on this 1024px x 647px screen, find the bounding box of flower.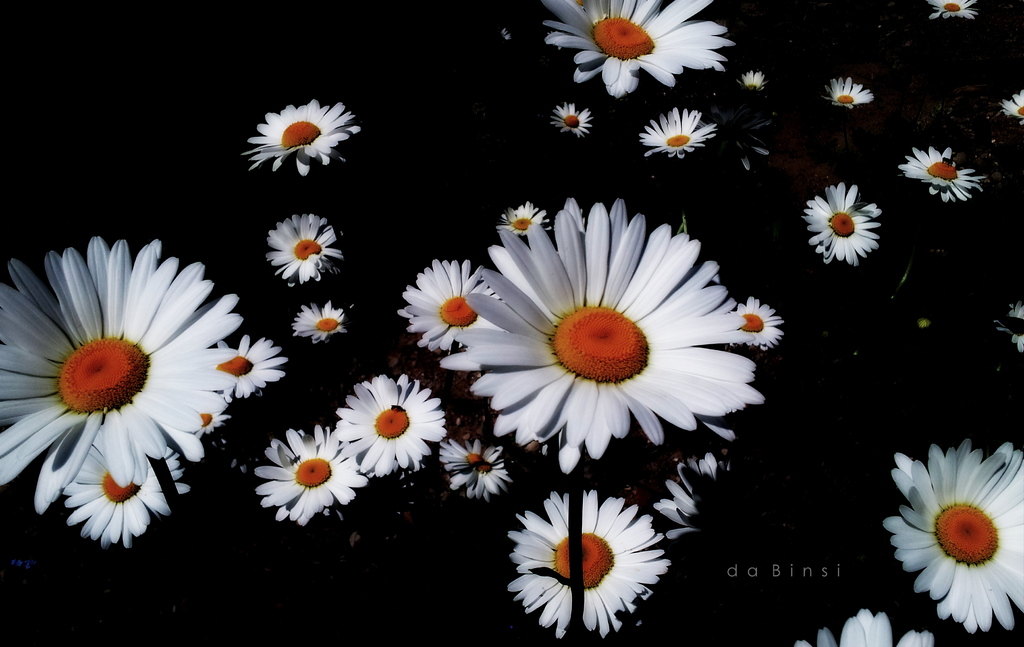
Bounding box: [left=797, top=182, right=884, bottom=265].
